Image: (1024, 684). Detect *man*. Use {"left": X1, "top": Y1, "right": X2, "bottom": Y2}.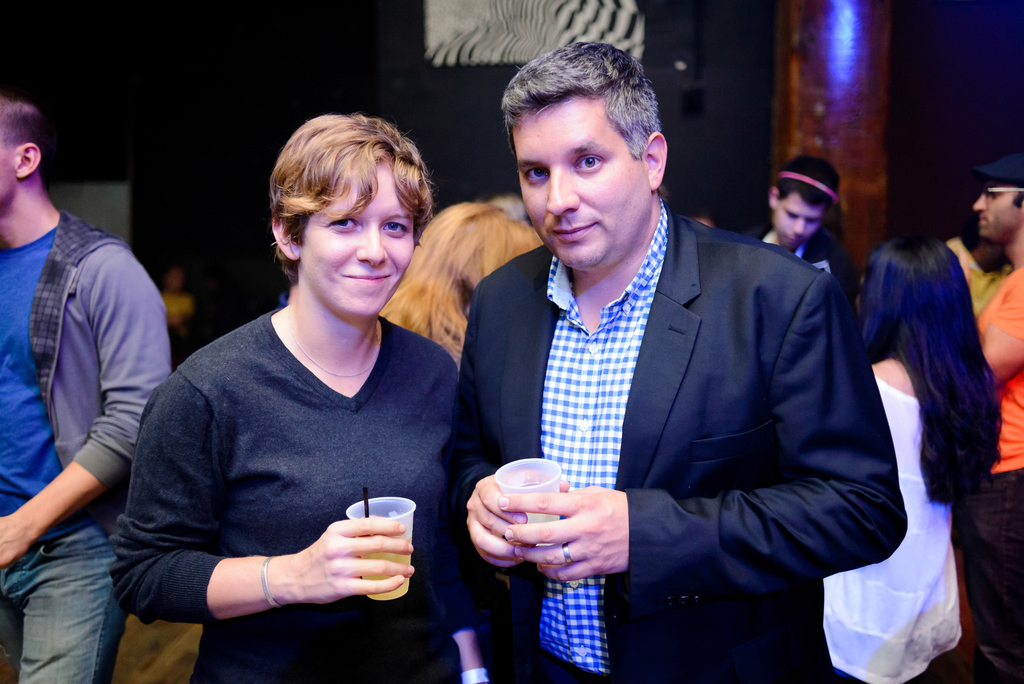
{"left": 740, "top": 150, "right": 860, "bottom": 324}.
